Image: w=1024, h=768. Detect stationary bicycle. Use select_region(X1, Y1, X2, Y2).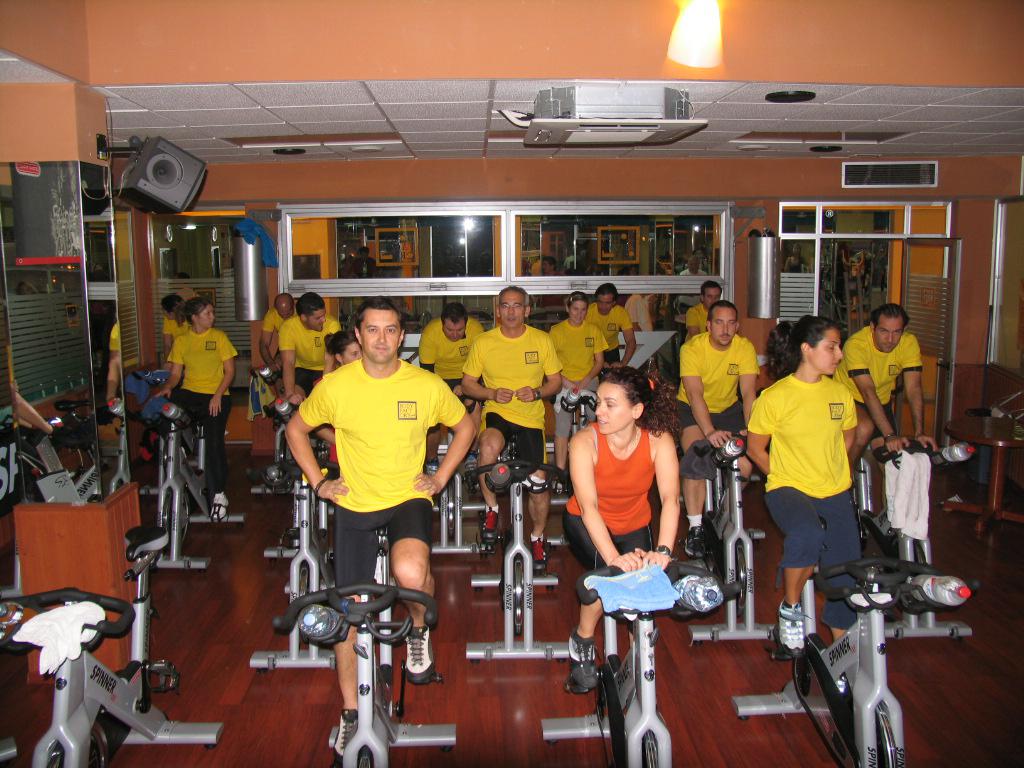
select_region(250, 462, 334, 671).
